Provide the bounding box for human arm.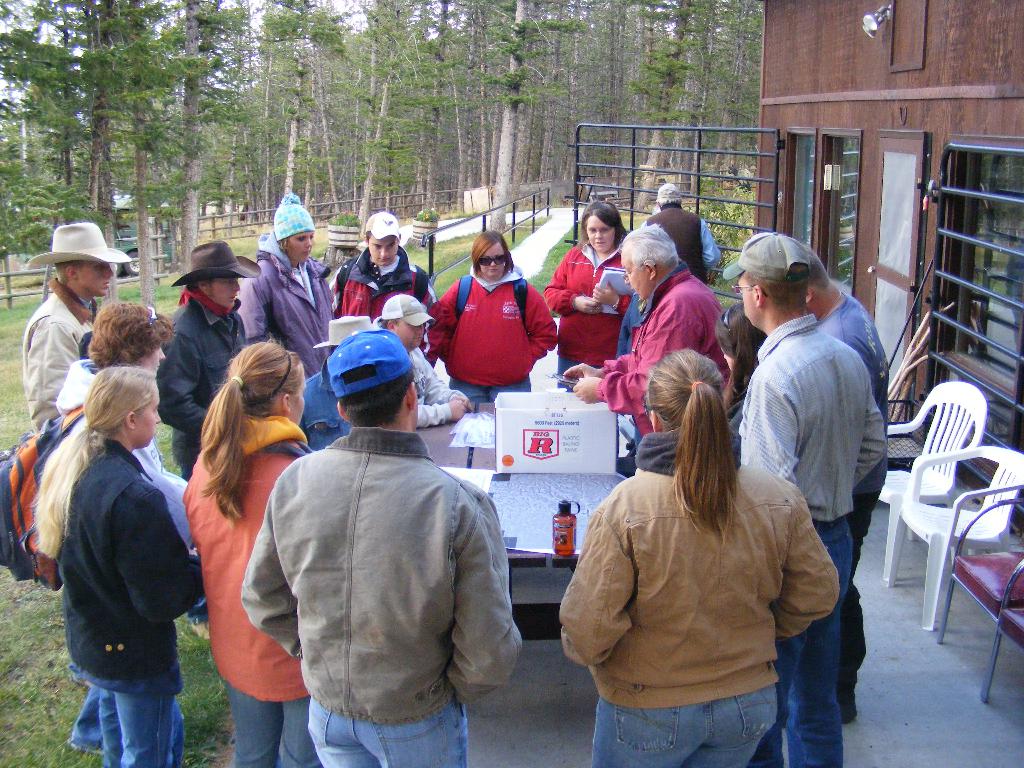
[left=737, top=380, right=794, bottom=483].
